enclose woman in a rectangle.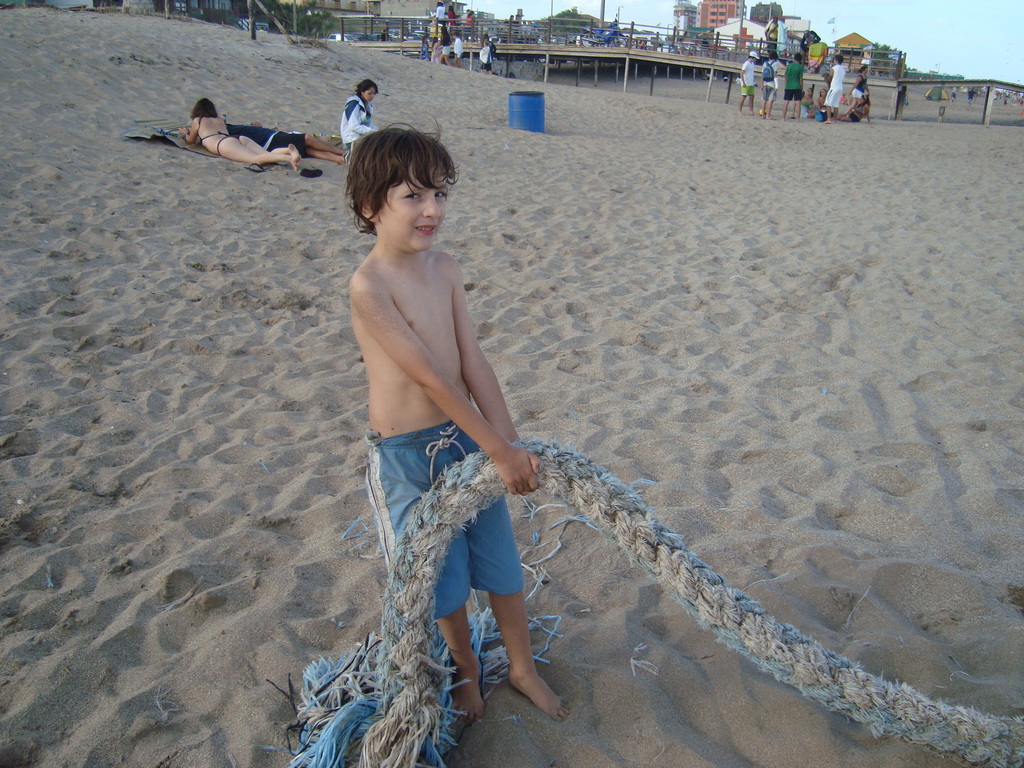
crop(435, 25, 451, 65).
